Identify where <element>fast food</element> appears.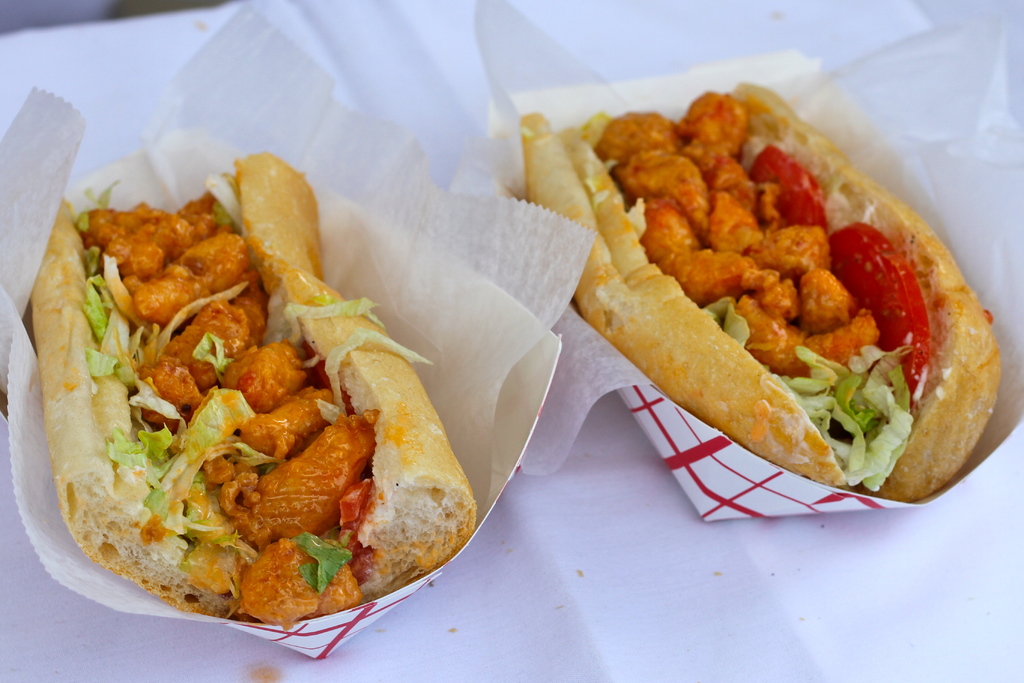
Appears at 13 149 479 634.
